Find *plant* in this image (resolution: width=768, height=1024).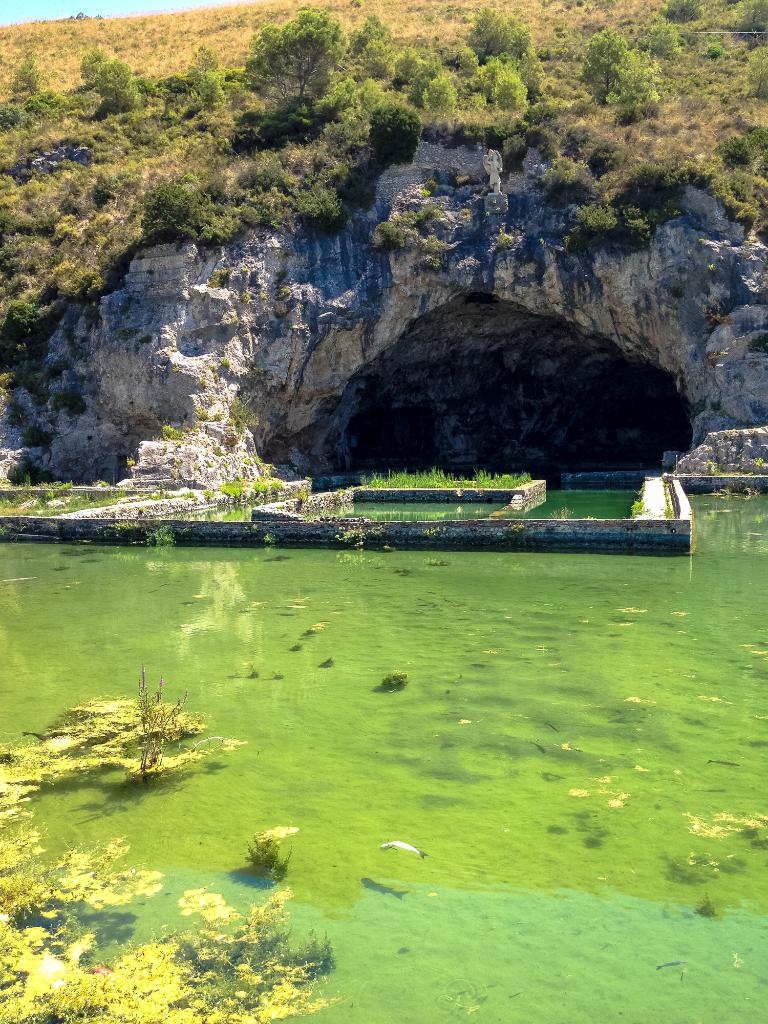
[7, 459, 67, 485].
